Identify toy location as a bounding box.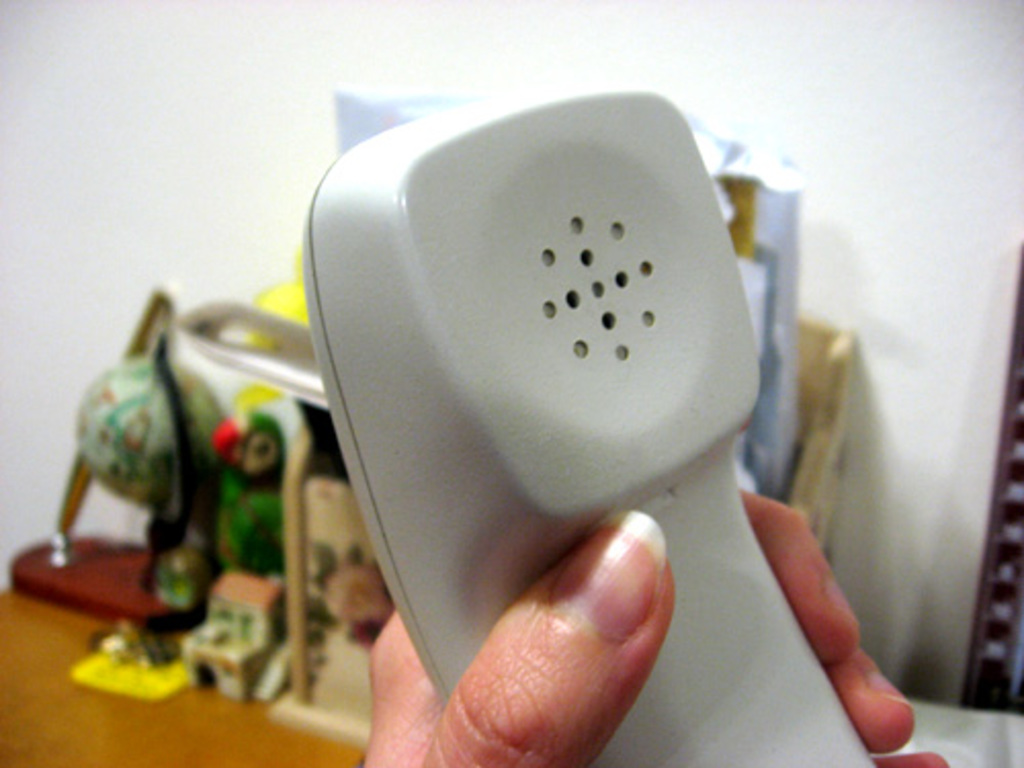
[178, 389, 311, 702].
